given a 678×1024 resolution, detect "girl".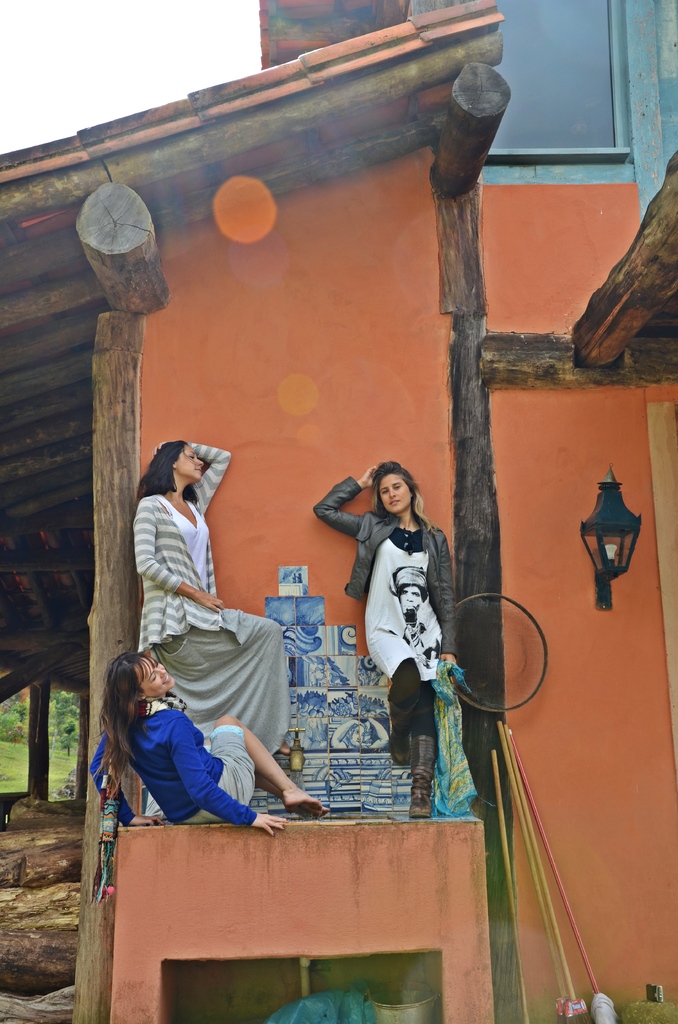
(x1=137, y1=433, x2=291, y2=818).
